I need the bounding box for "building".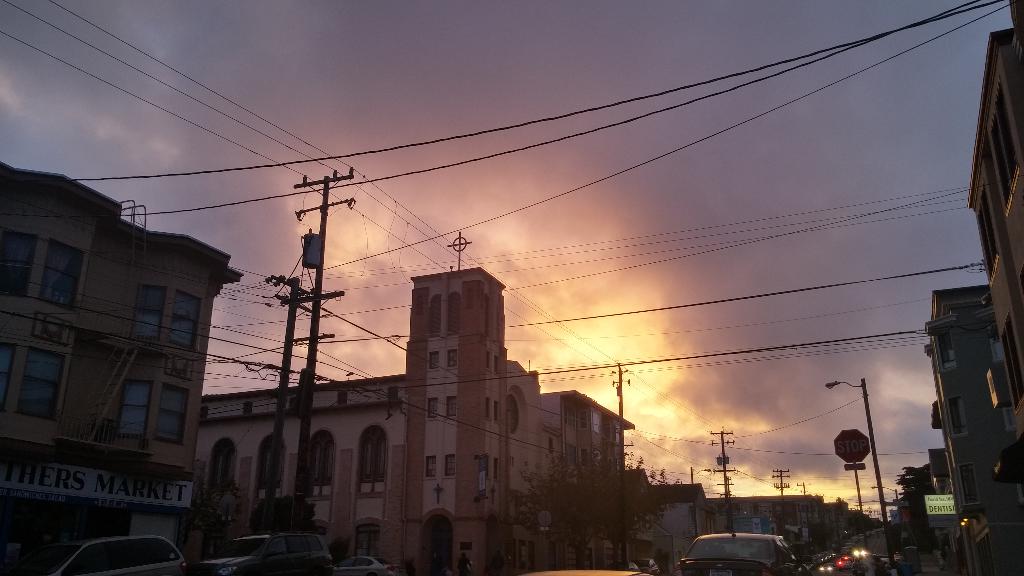
Here it is: region(647, 482, 826, 564).
